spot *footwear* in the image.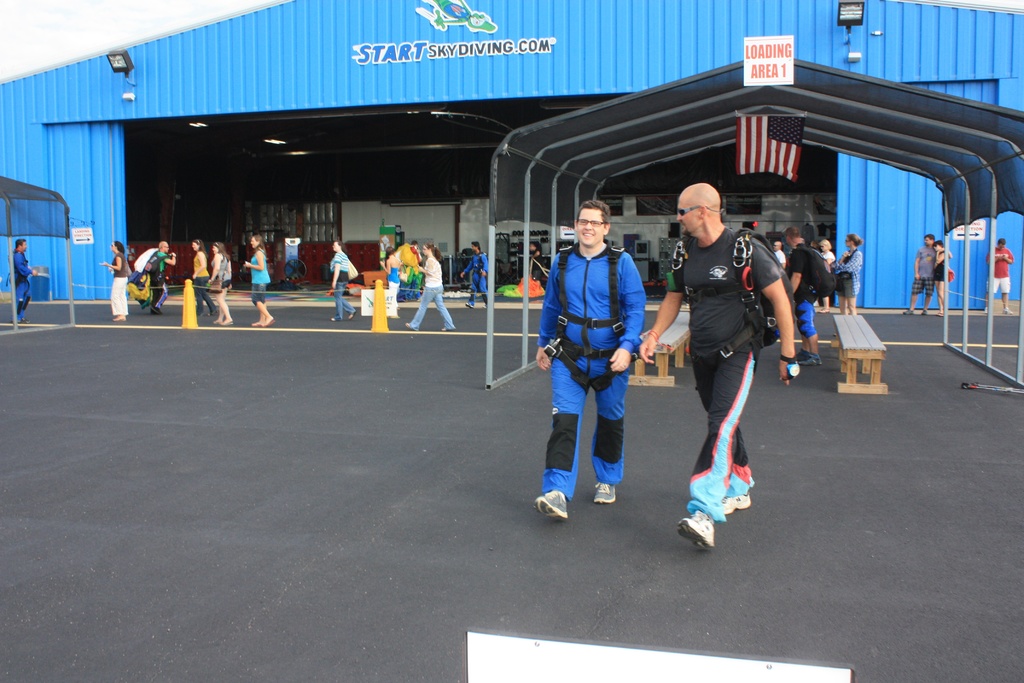
*footwear* found at <box>116,314,126,322</box>.
